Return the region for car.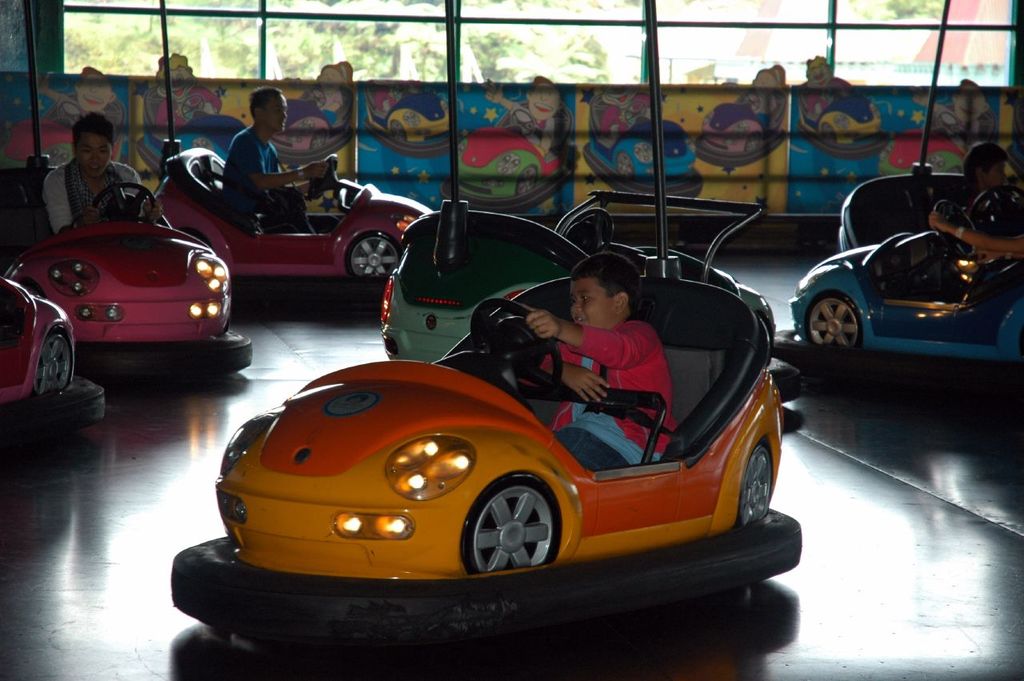
{"x1": 166, "y1": 278, "x2": 802, "y2": 660}.
